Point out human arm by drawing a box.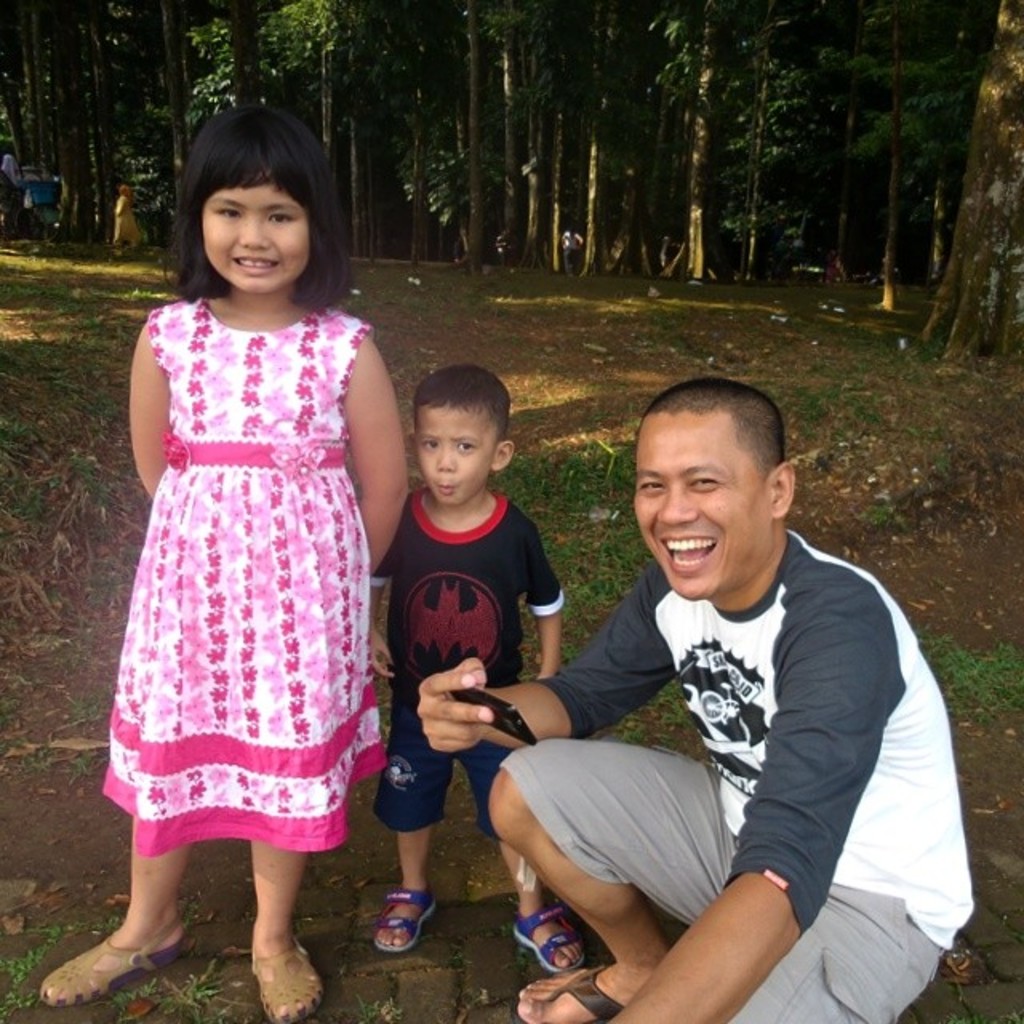
598,606,894,1022.
